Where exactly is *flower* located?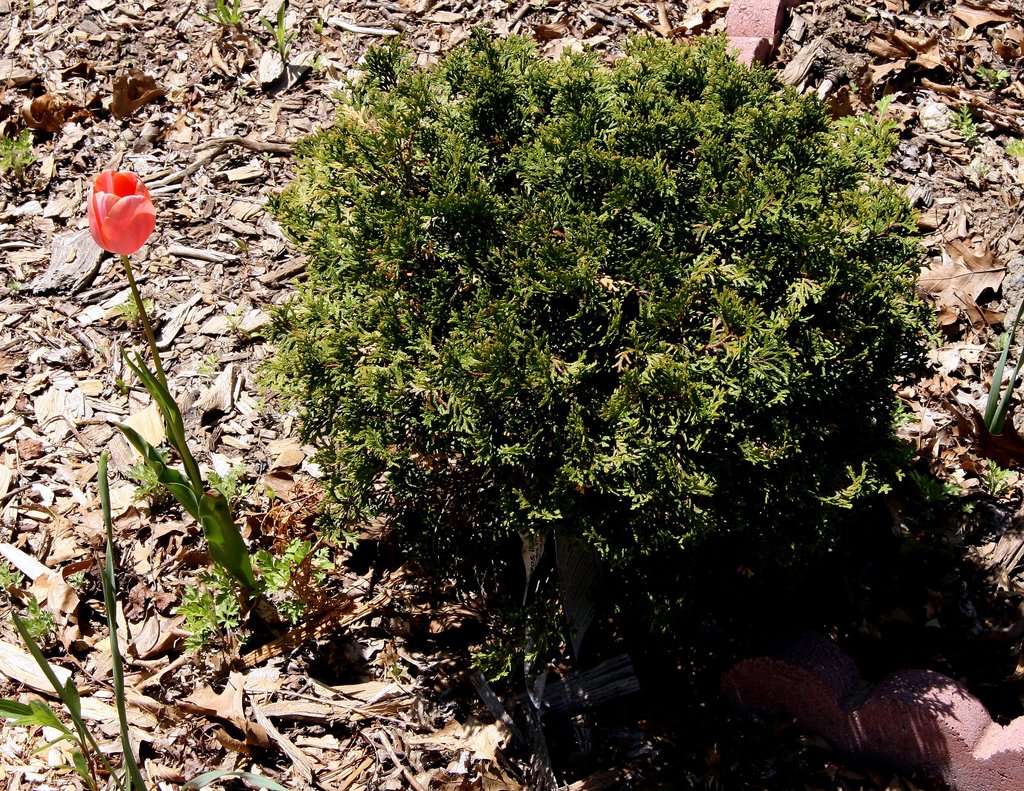
Its bounding box is 90 164 159 257.
